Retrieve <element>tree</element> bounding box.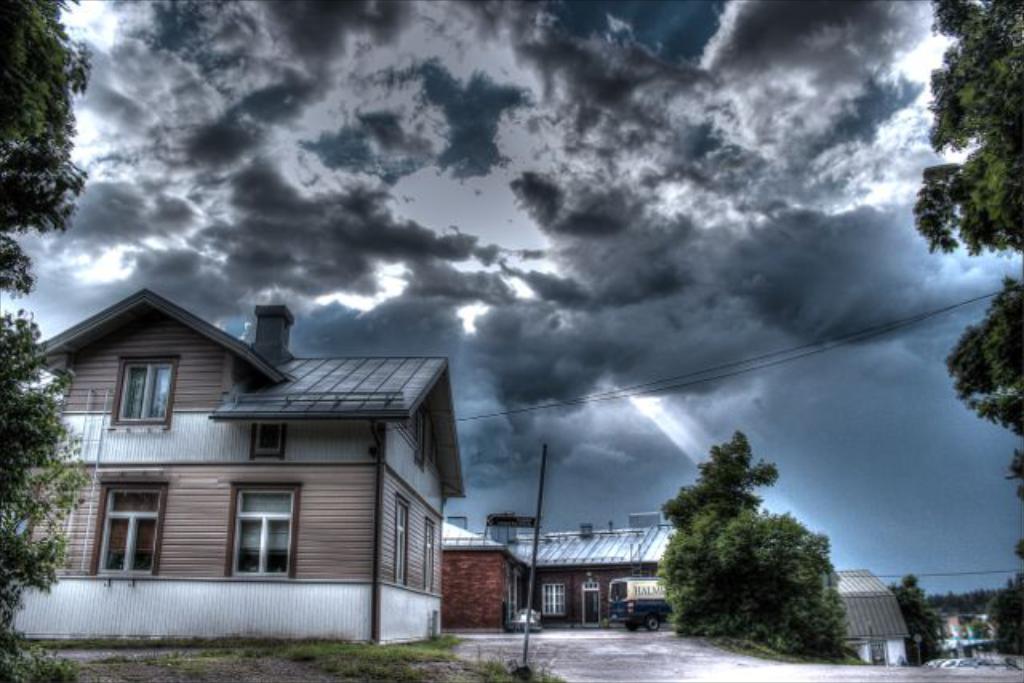
Bounding box: region(1005, 446, 1022, 499).
